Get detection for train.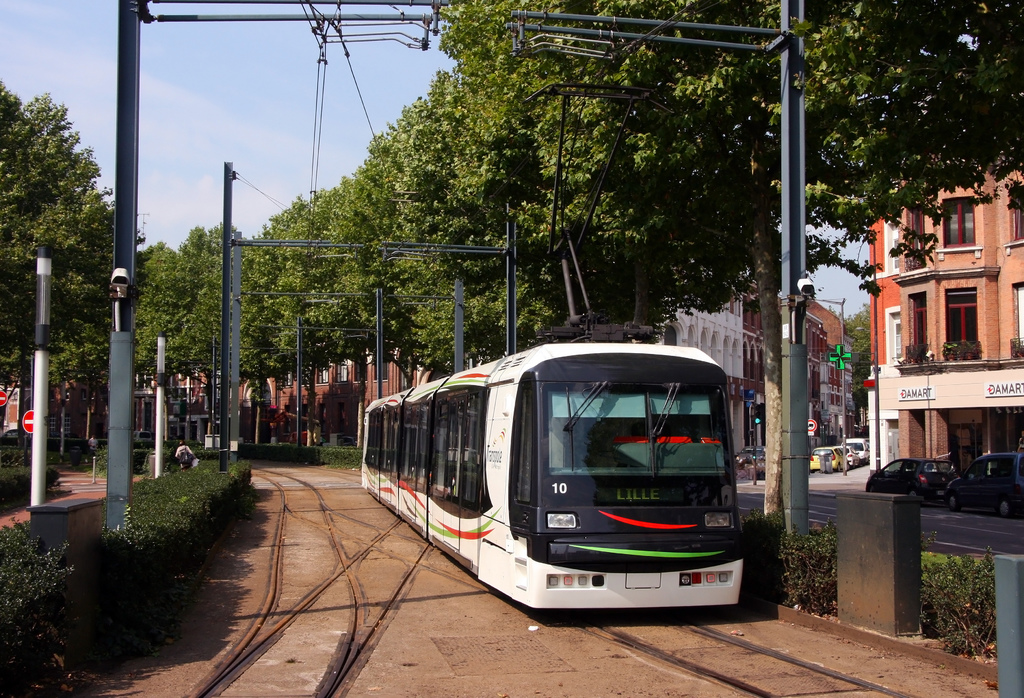
Detection: x1=358 y1=82 x2=745 y2=611.
